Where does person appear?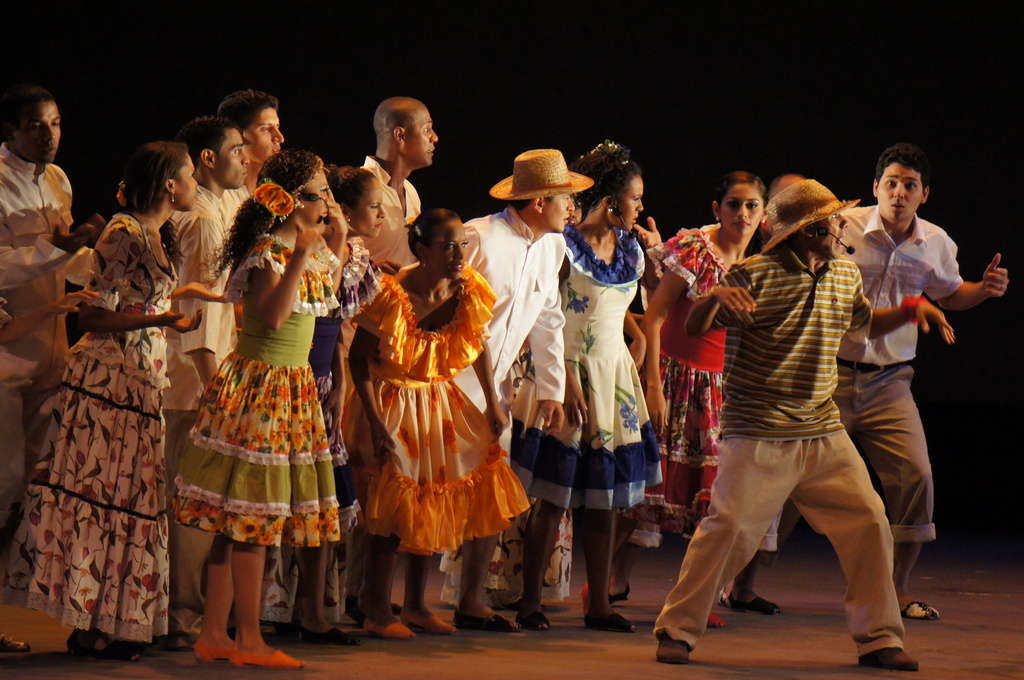
Appears at x1=347, y1=209, x2=532, y2=634.
